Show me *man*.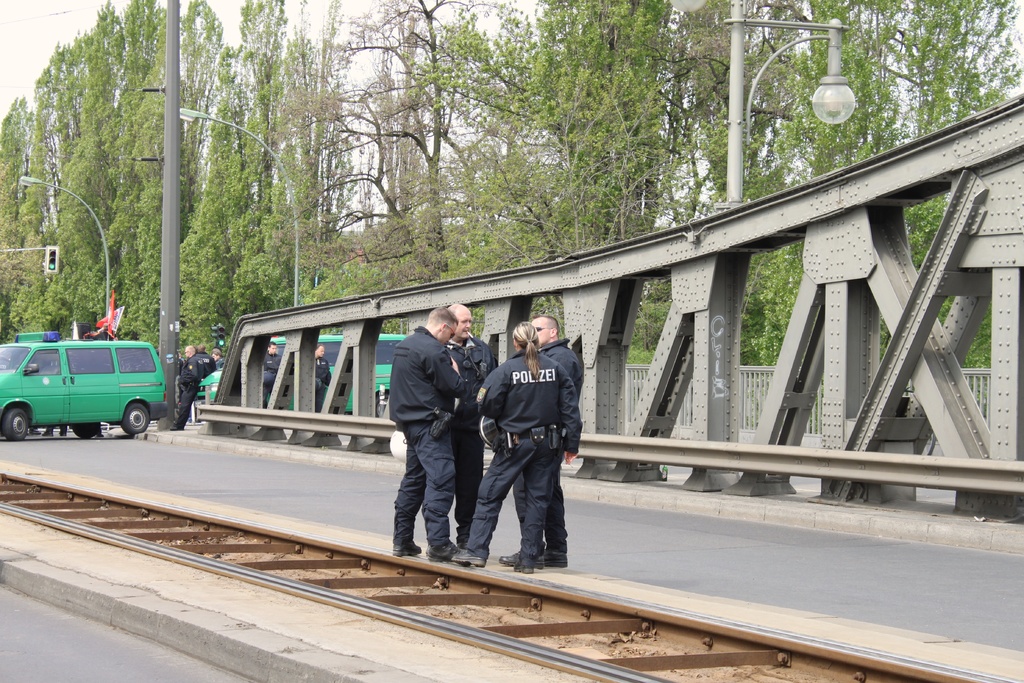
*man* is here: [x1=195, y1=342, x2=218, y2=383].
